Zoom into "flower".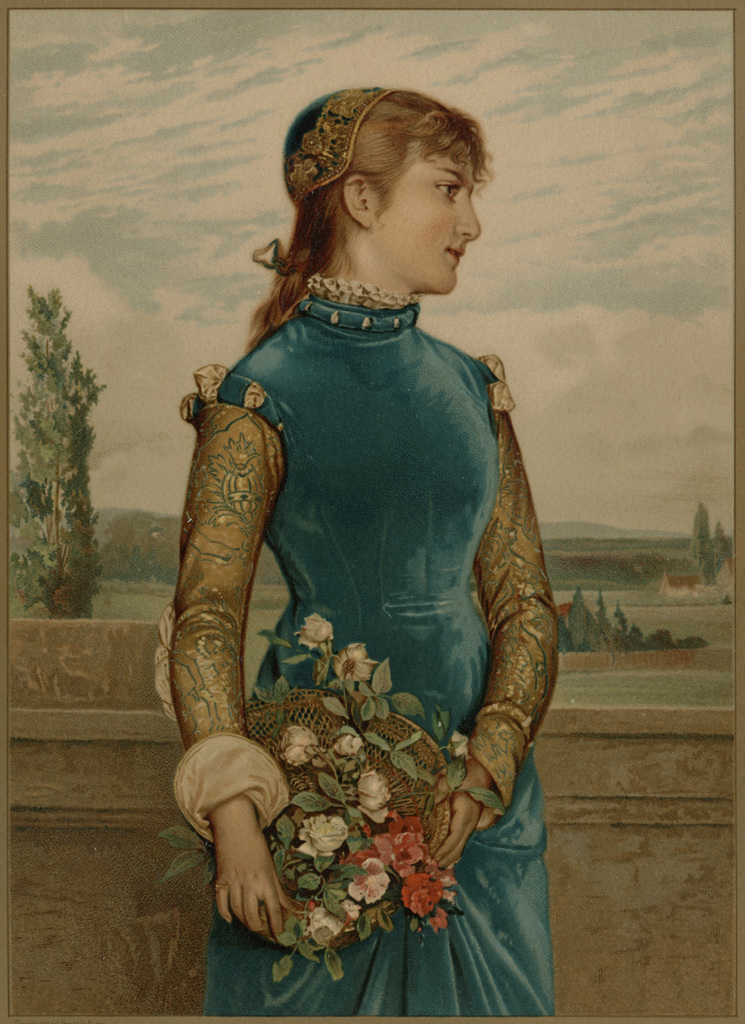
Zoom target: [left=289, top=610, right=333, bottom=645].
